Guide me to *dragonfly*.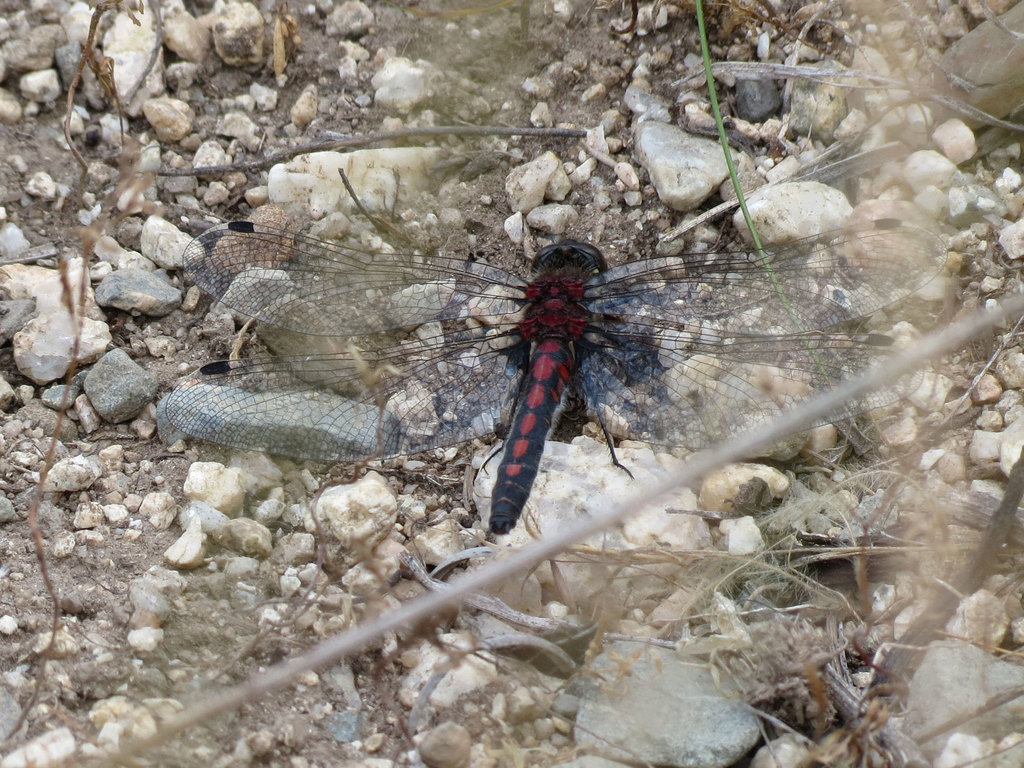
Guidance: 181:217:962:536.
